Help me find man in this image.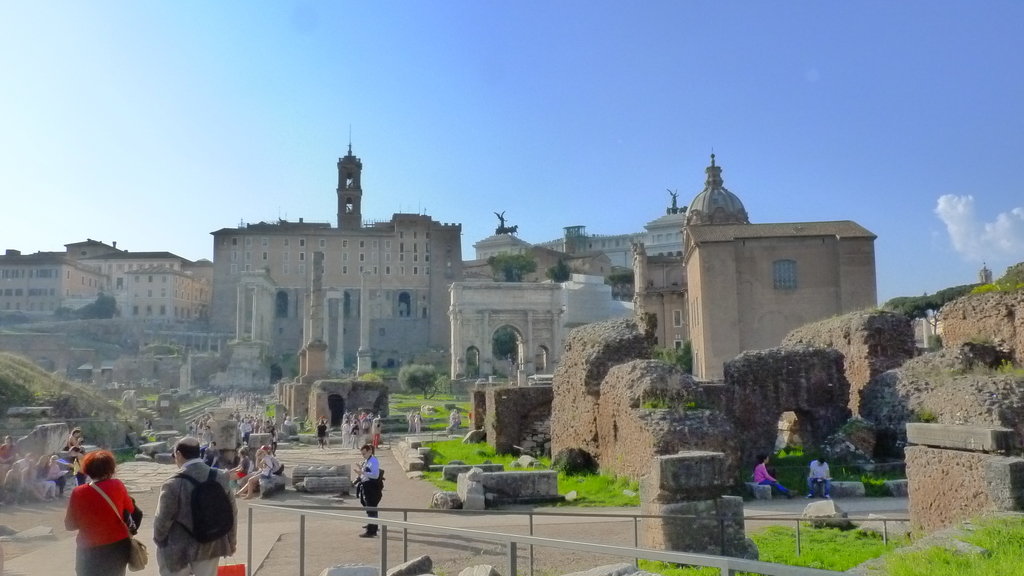
Found it: detection(13, 451, 33, 468).
